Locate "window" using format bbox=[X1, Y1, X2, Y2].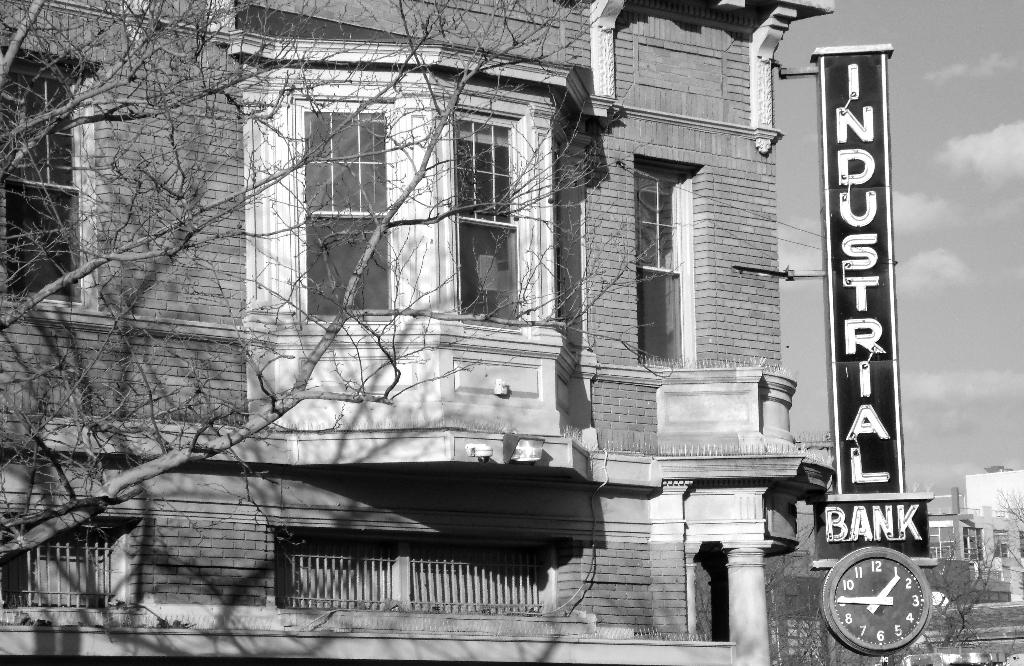
bbox=[1020, 530, 1023, 555].
